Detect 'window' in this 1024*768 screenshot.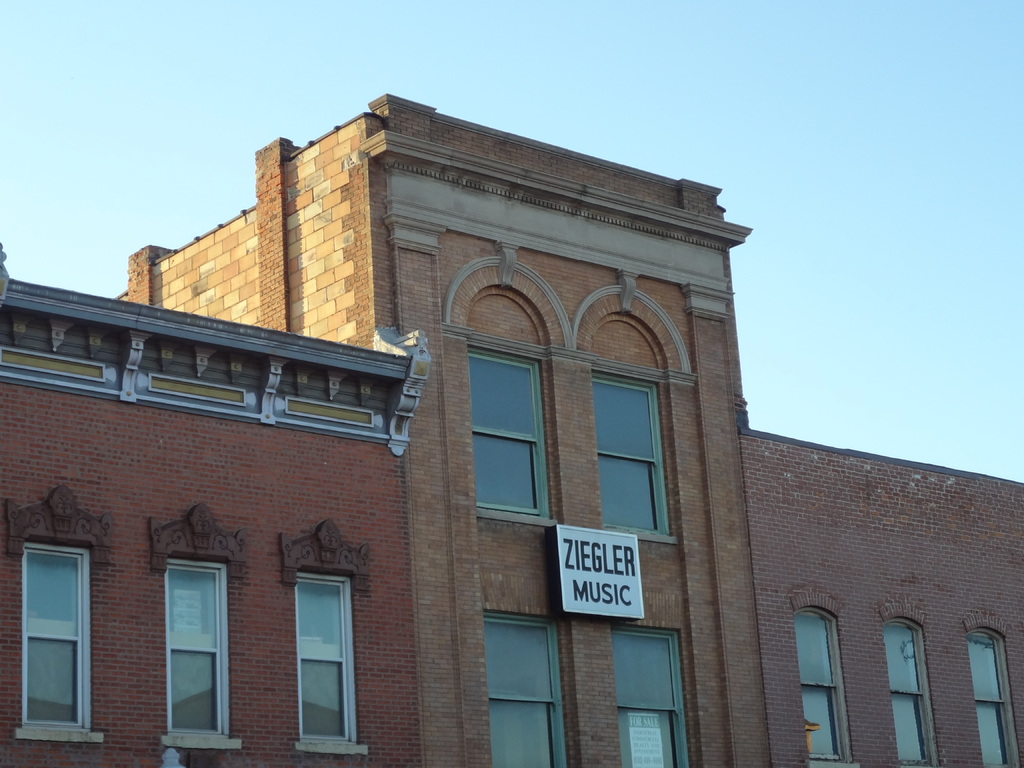
Detection: (x1=281, y1=564, x2=372, y2=762).
